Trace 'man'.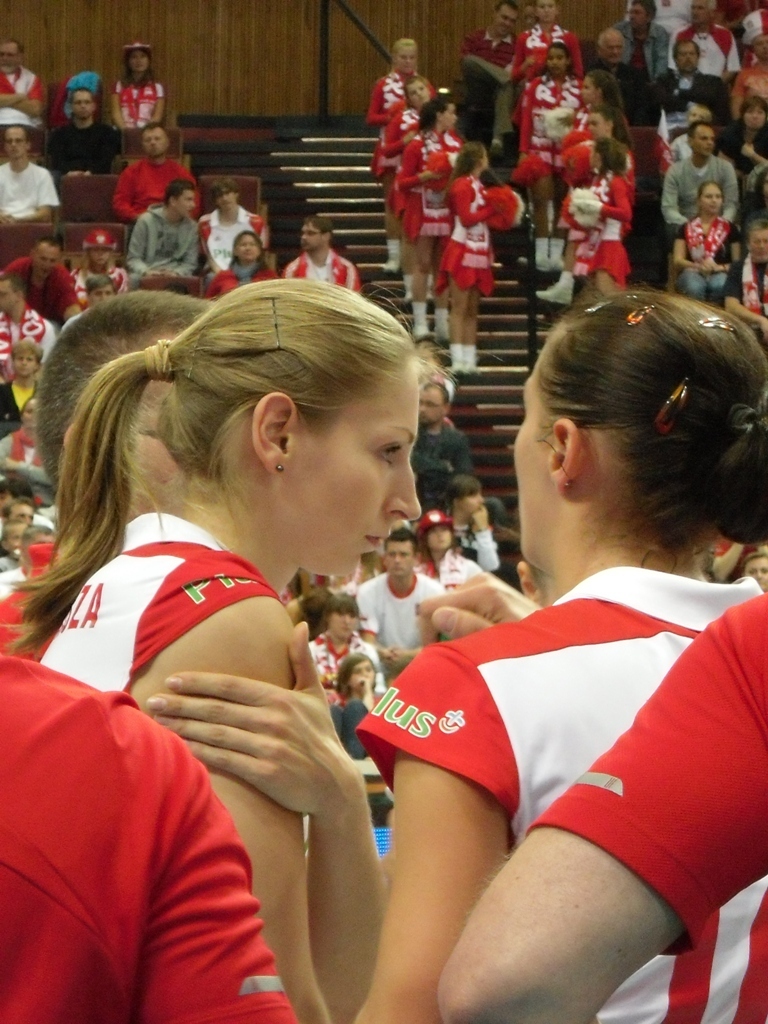
Traced to (x1=277, y1=220, x2=360, y2=291).
